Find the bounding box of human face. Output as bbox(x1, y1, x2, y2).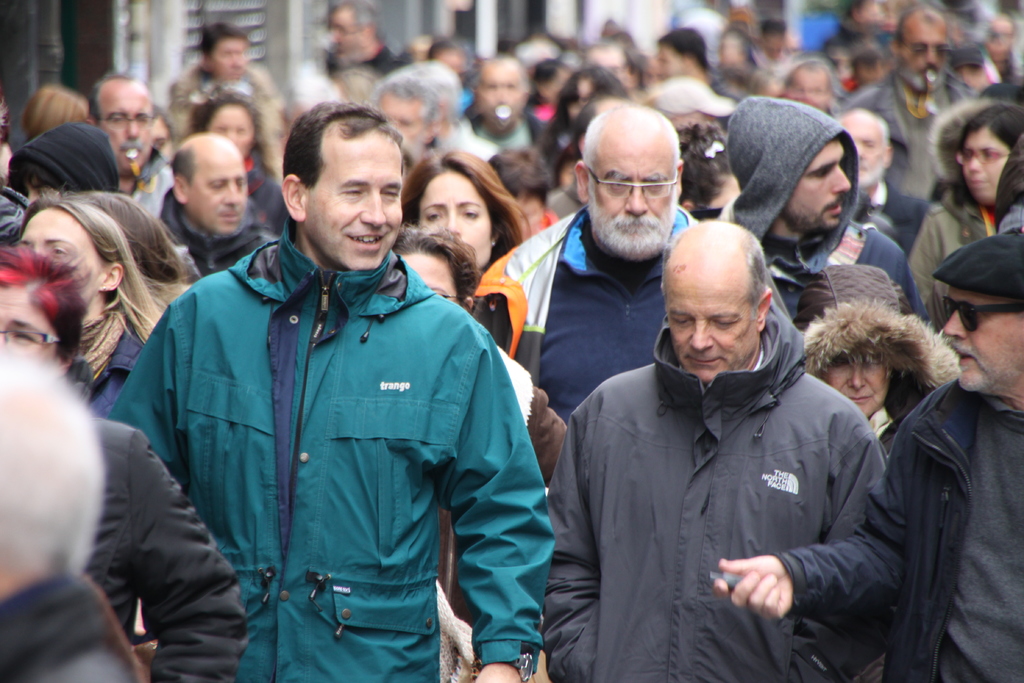
bbox(0, 284, 59, 369).
